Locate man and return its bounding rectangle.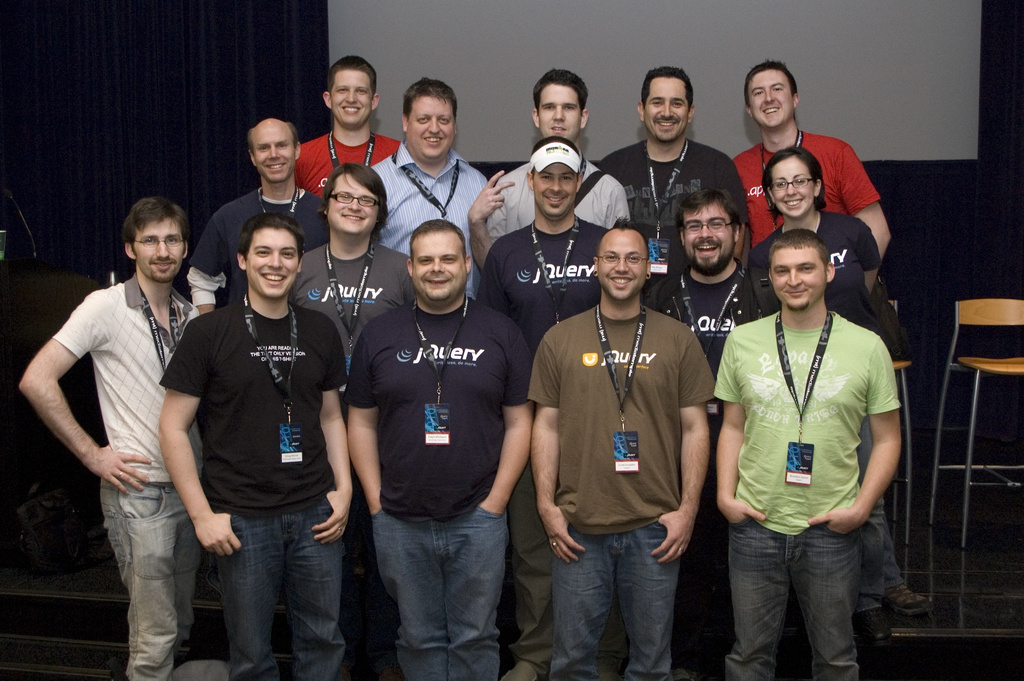
BBox(159, 217, 349, 680).
